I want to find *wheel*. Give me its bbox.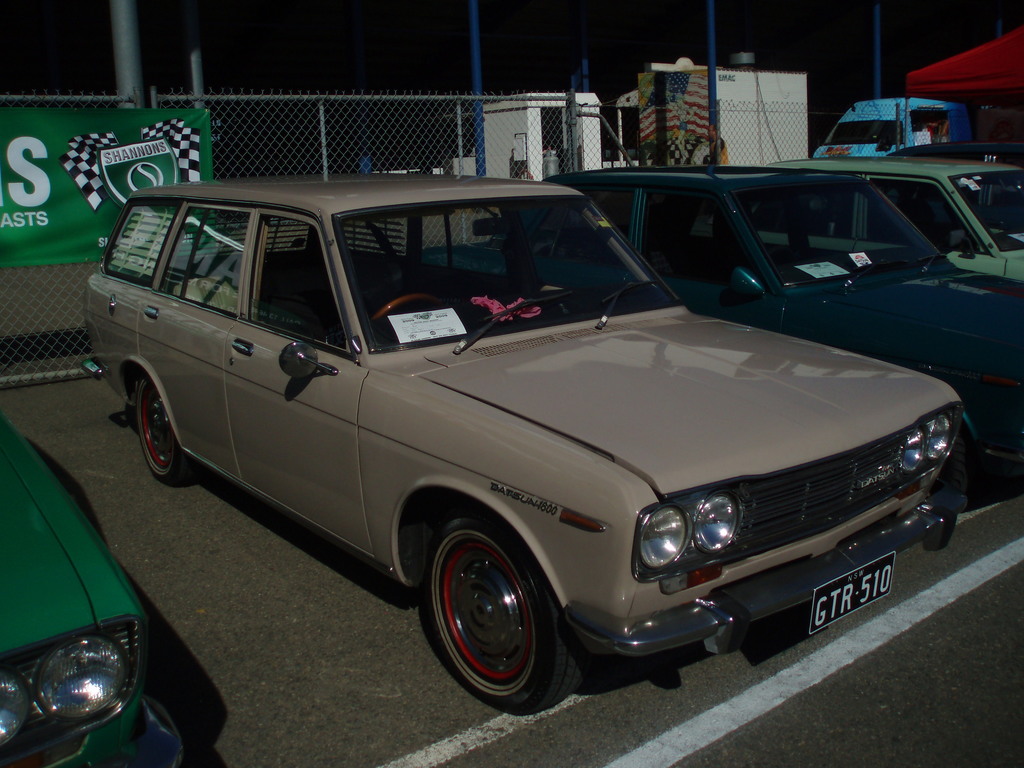
(x1=141, y1=379, x2=207, y2=492).
